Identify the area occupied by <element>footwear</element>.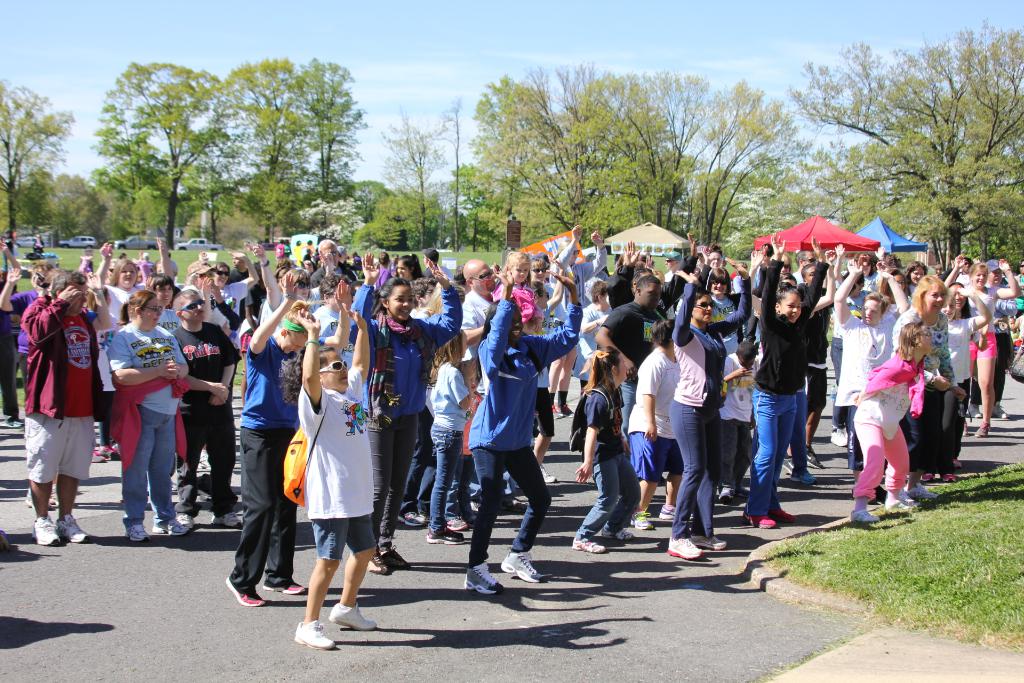
Area: pyautogui.locateOnScreen(574, 533, 608, 555).
